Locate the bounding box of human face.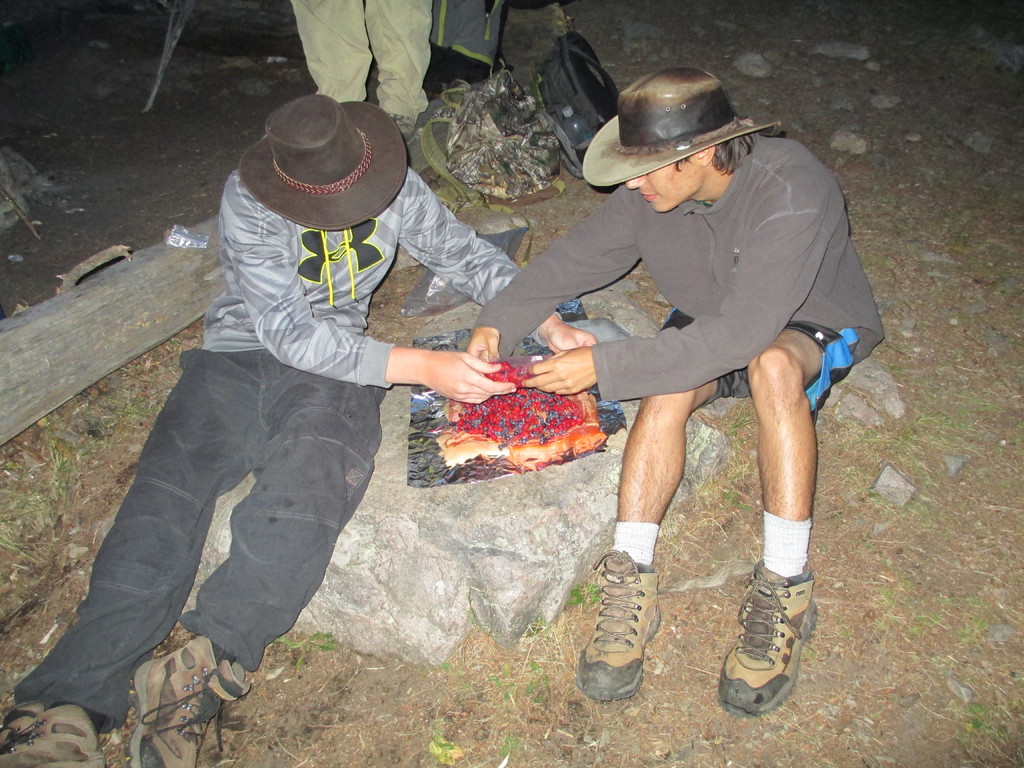
Bounding box: rect(628, 159, 703, 209).
